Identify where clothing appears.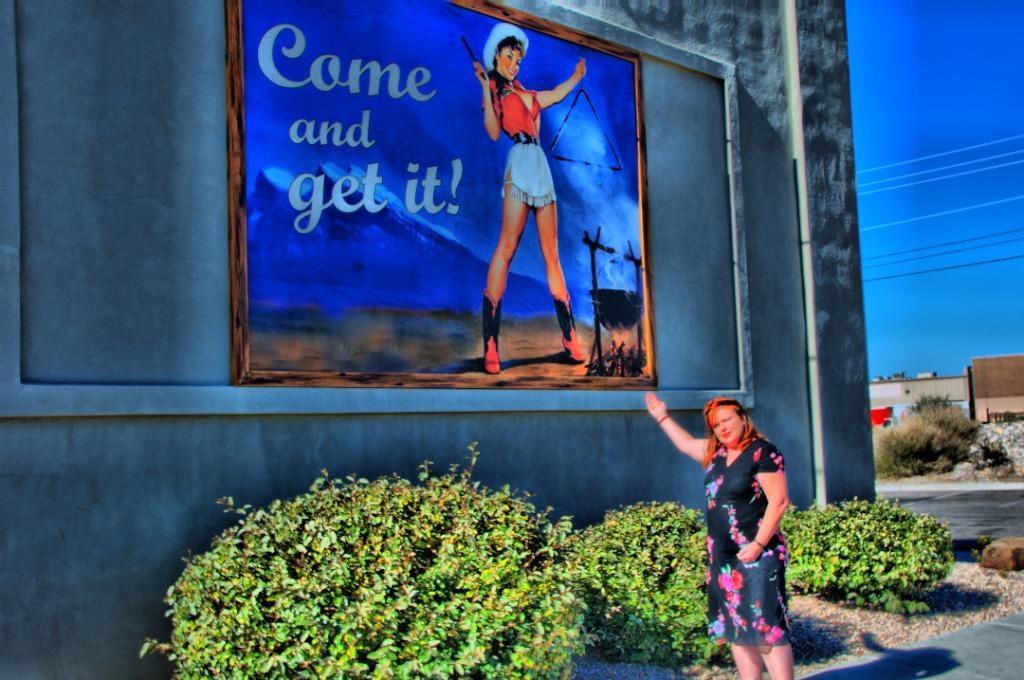
Appears at 490:75:543:138.
